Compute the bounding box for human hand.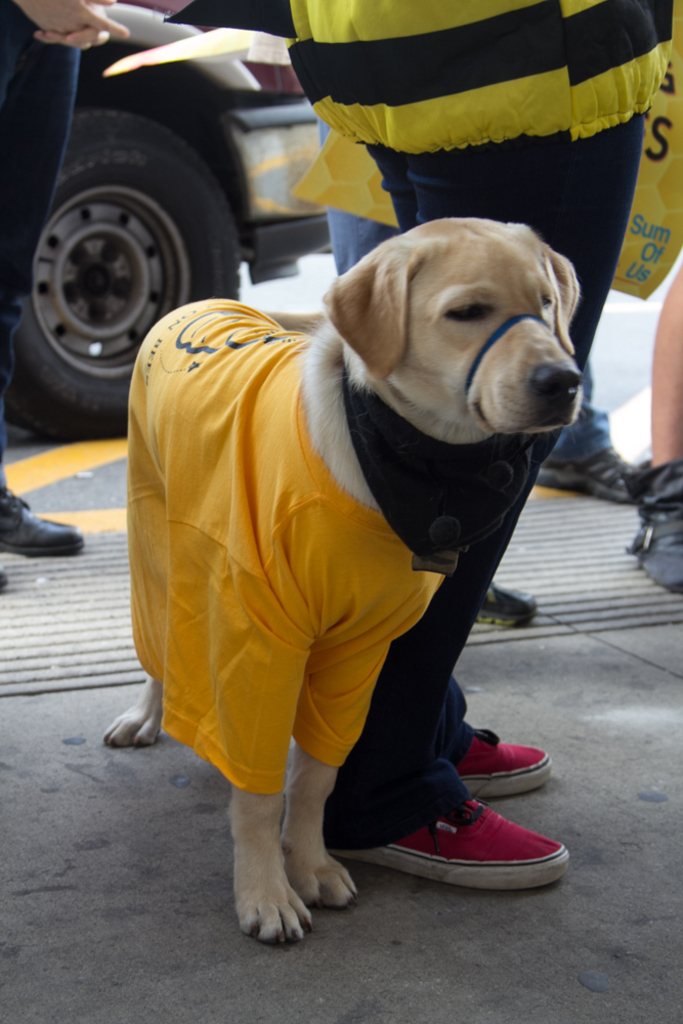
[15,0,131,37].
